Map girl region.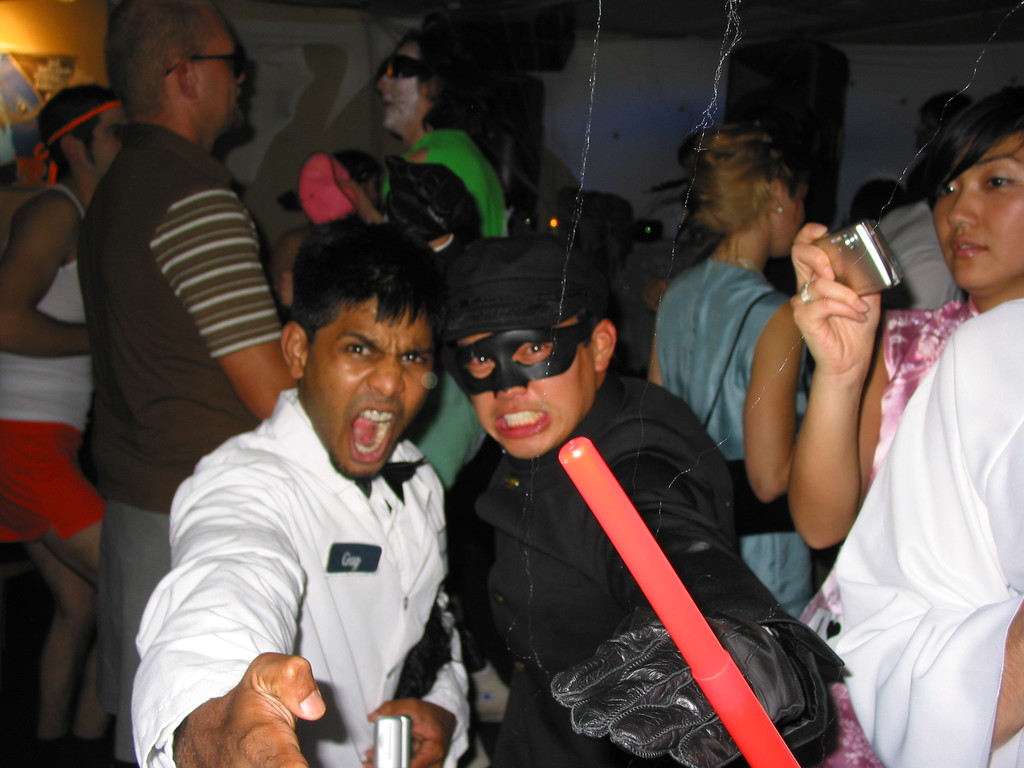
Mapped to bbox=(794, 89, 1023, 767).
